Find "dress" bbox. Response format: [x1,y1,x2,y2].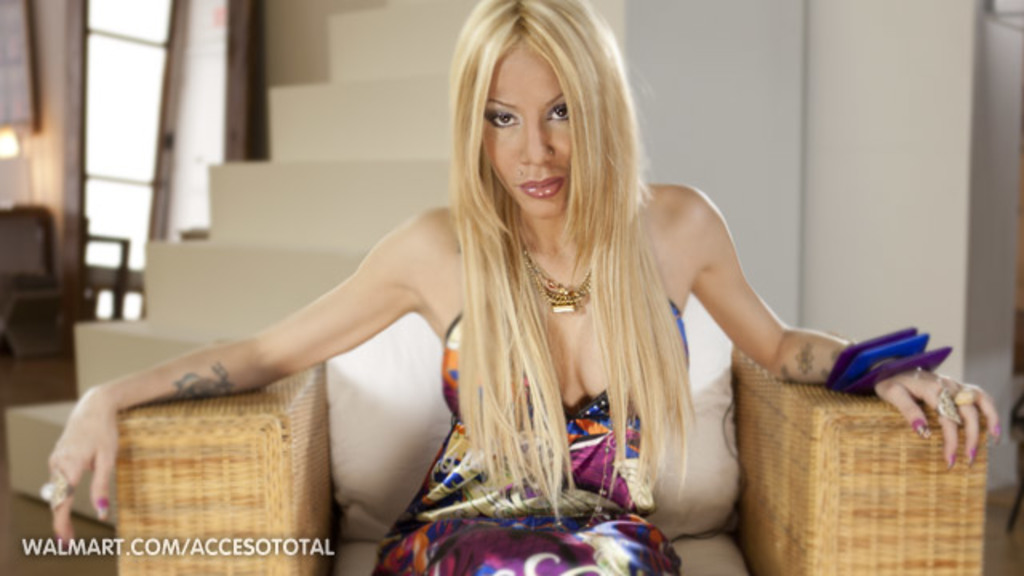
[368,298,694,574].
